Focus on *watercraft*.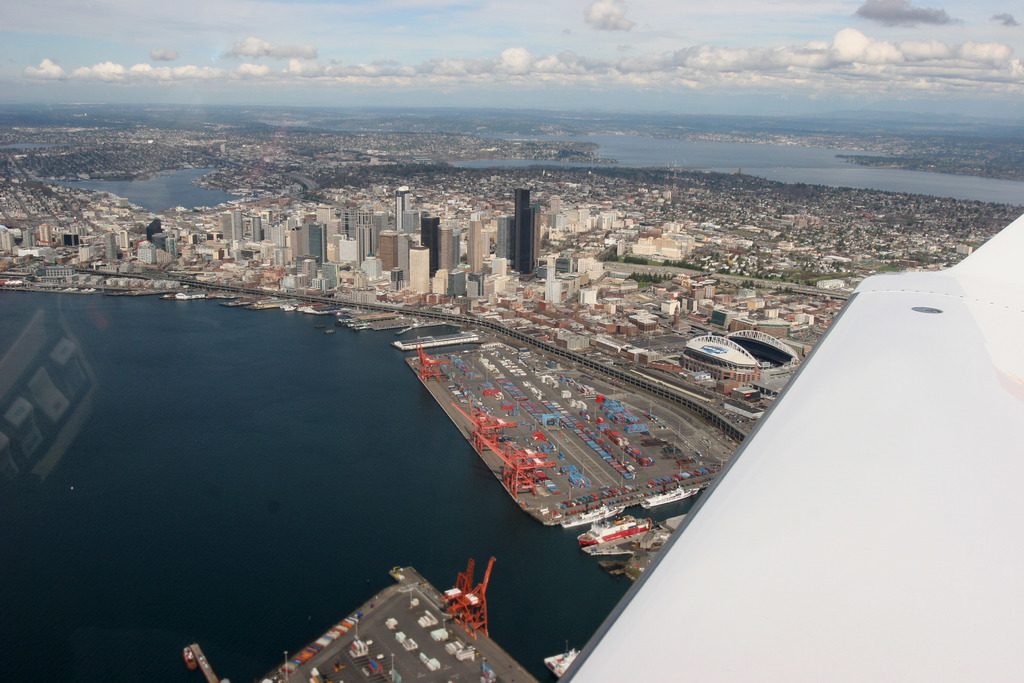
Focused at box(188, 289, 211, 298).
